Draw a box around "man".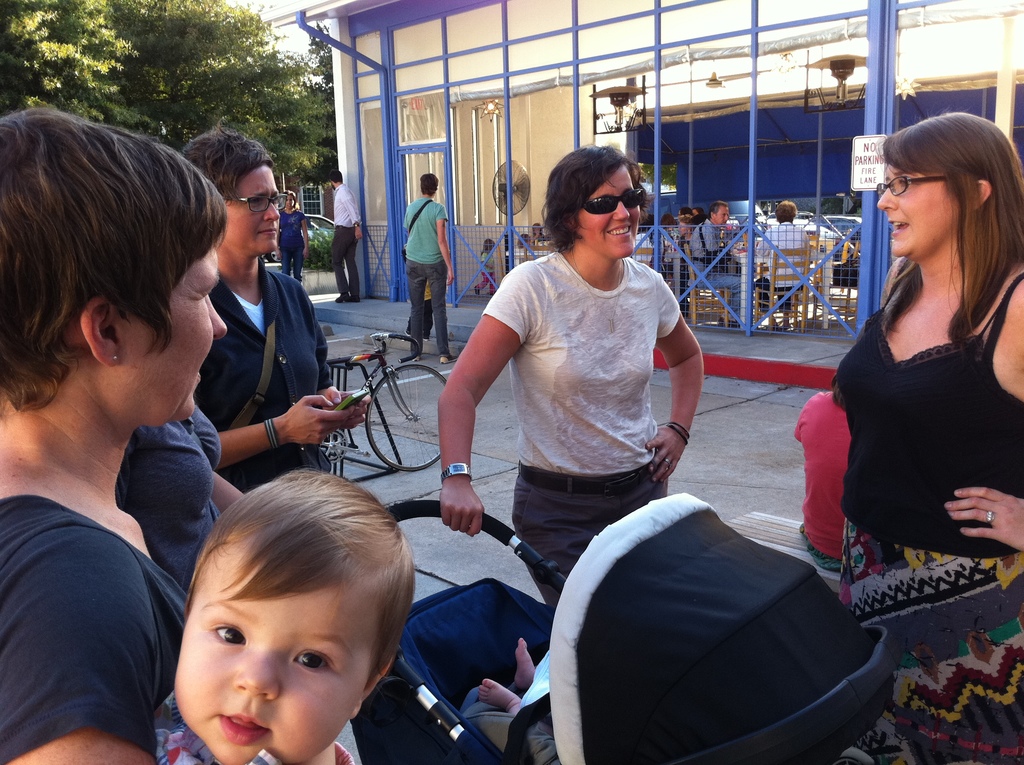
crop(687, 198, 753, 326).
